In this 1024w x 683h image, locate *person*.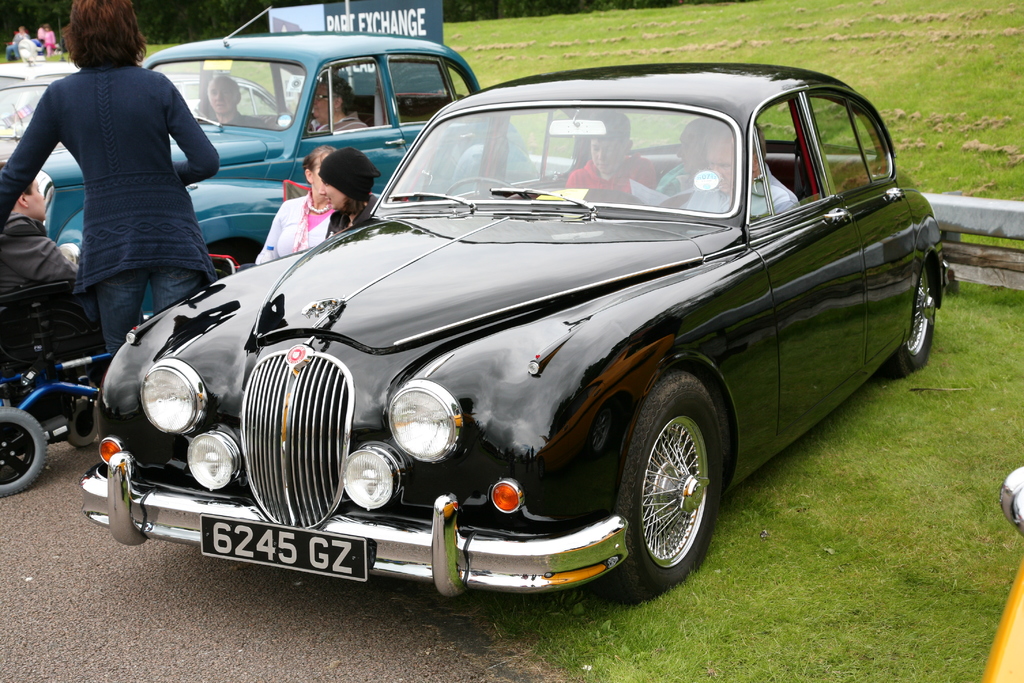
Bounding box: (323, 152, 385, 240).
